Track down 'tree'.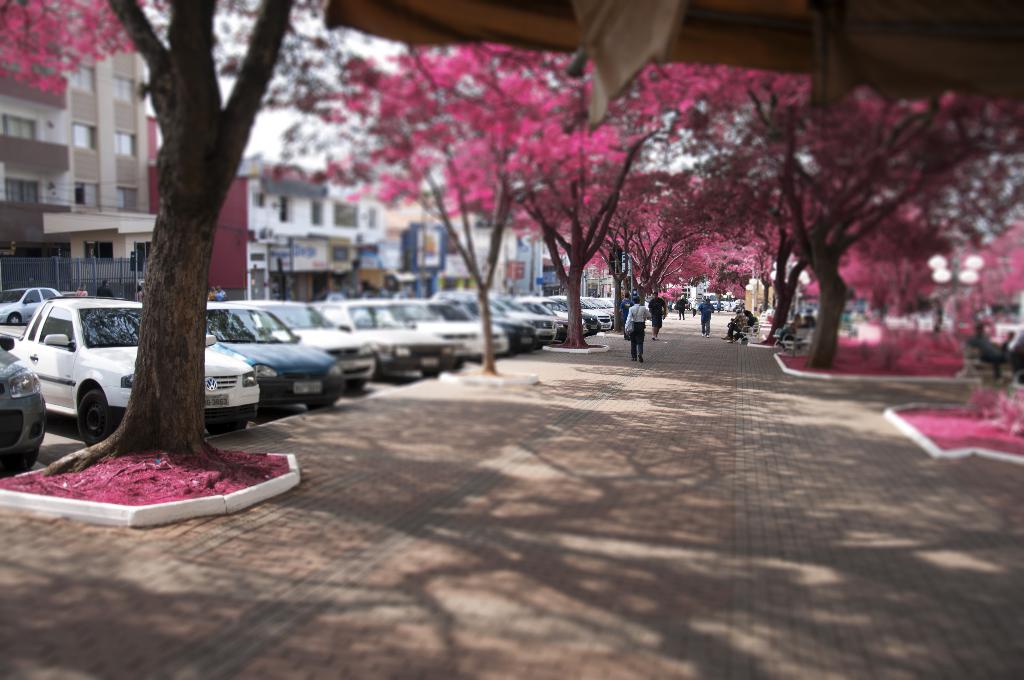
Tracked to {"left": 315, "top": 40, "right": 1023, "bottom": 398}.
